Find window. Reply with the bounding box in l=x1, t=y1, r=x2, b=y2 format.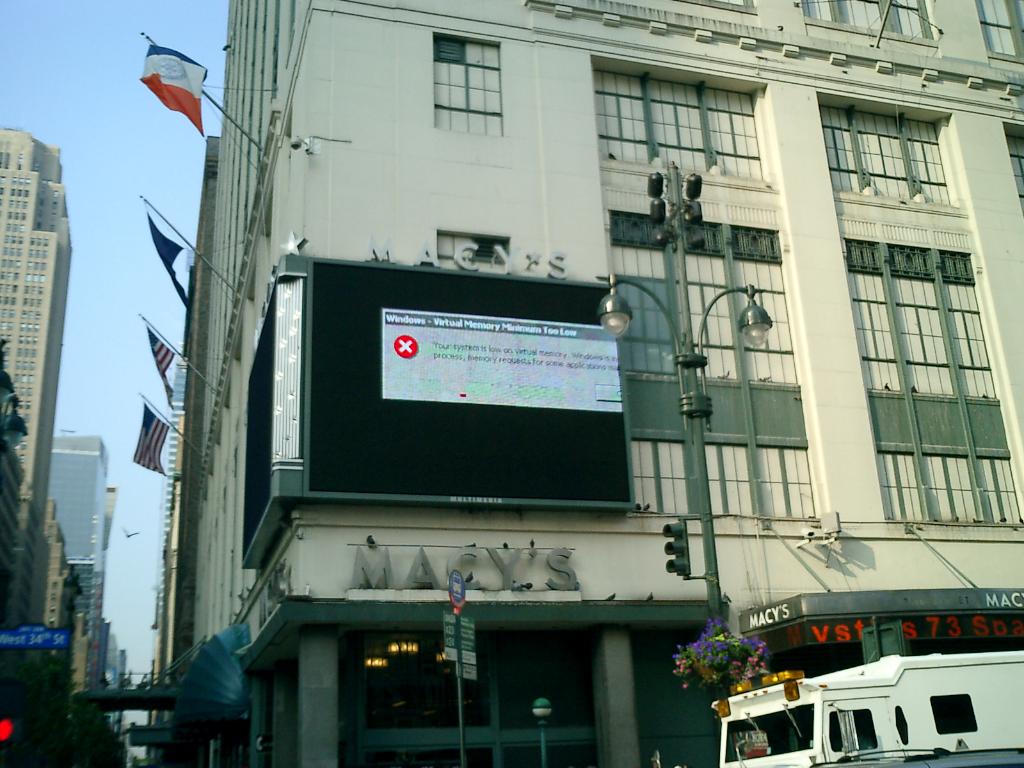
l=431, t=33, r=500, b=140.
